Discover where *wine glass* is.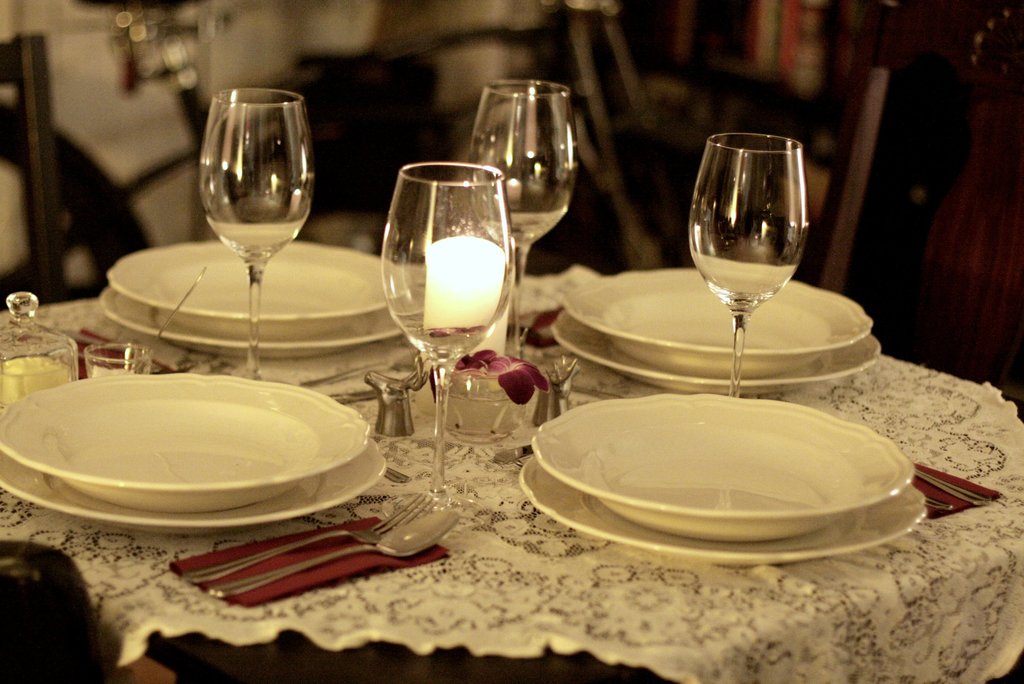
Discovered at crop(464, 79, 579, 341).
